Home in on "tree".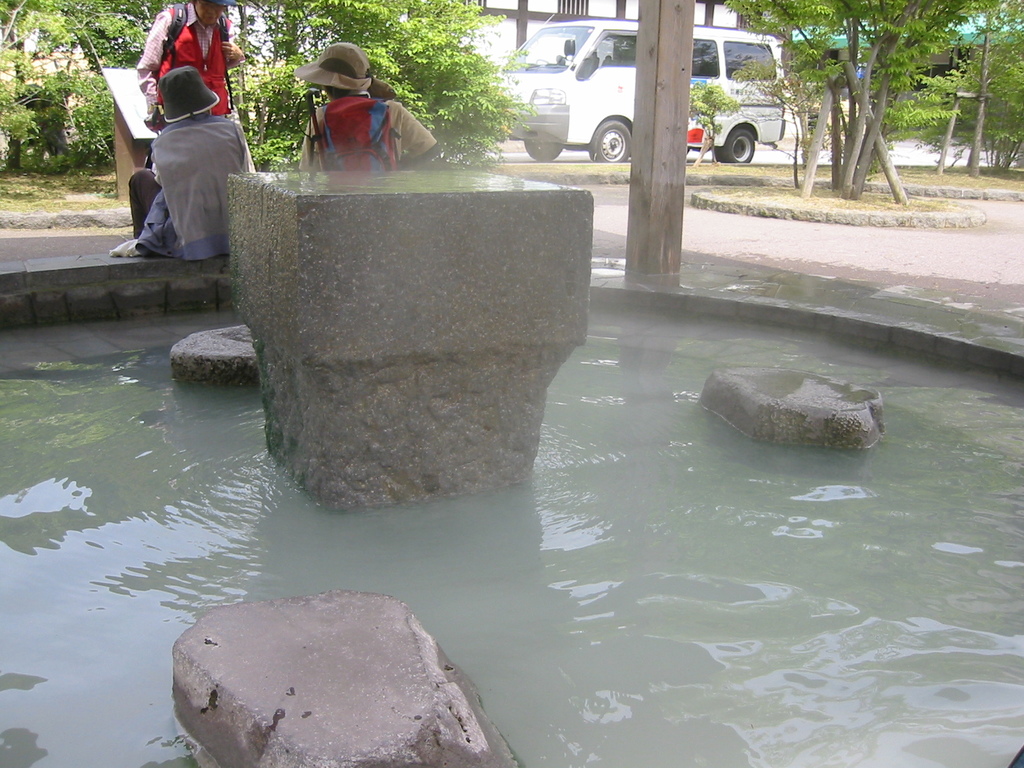
Homed in at select_region(244, 0, 565, 186).
